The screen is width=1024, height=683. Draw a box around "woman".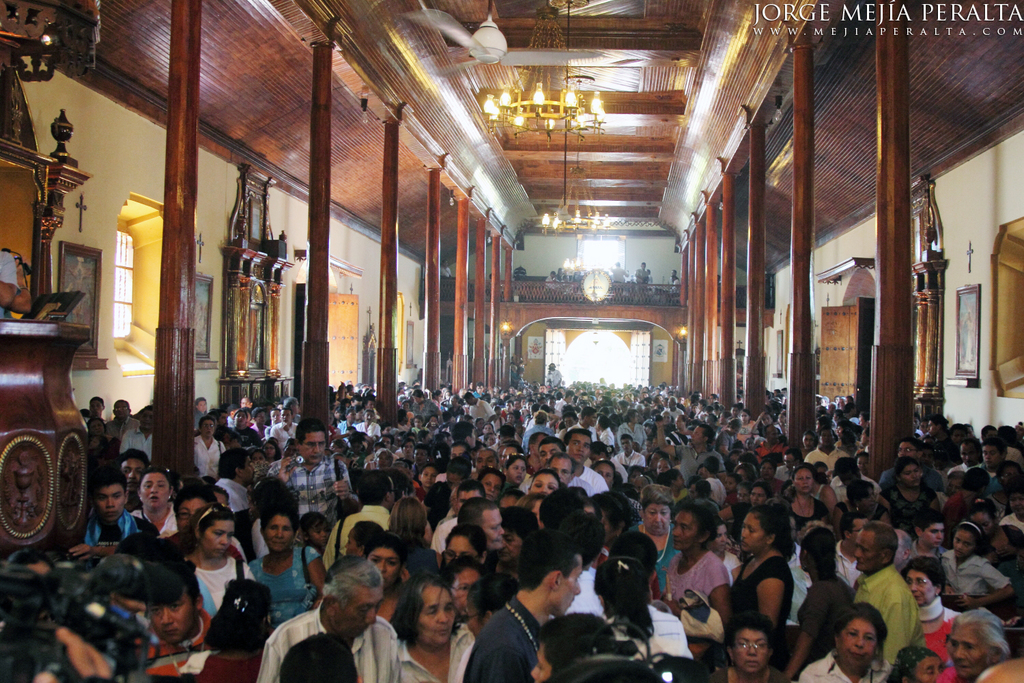
(x1=616, y1=410, x2=646, y2=449).
